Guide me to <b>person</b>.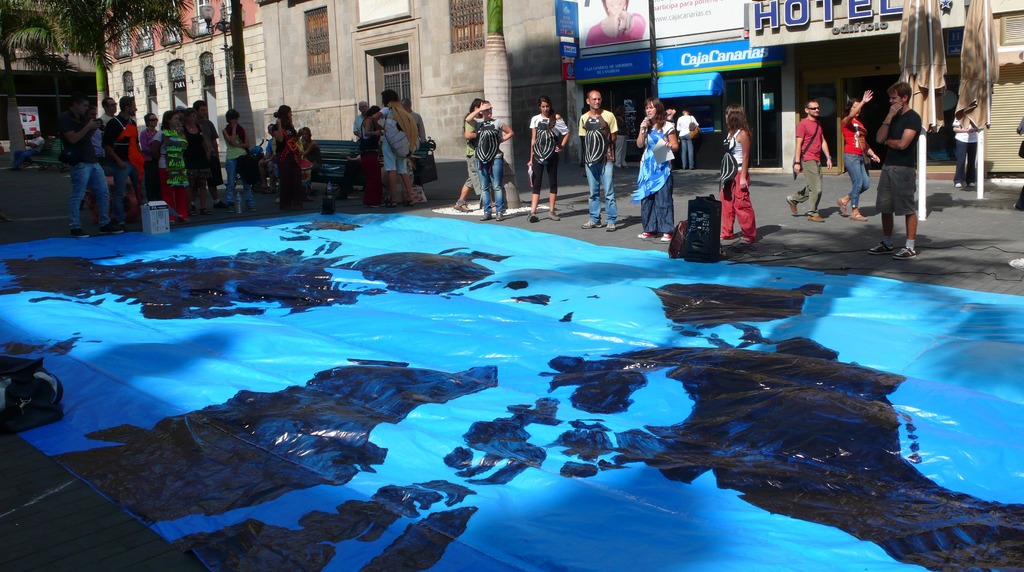
Guidance: box(867, 80, 924, 254).
